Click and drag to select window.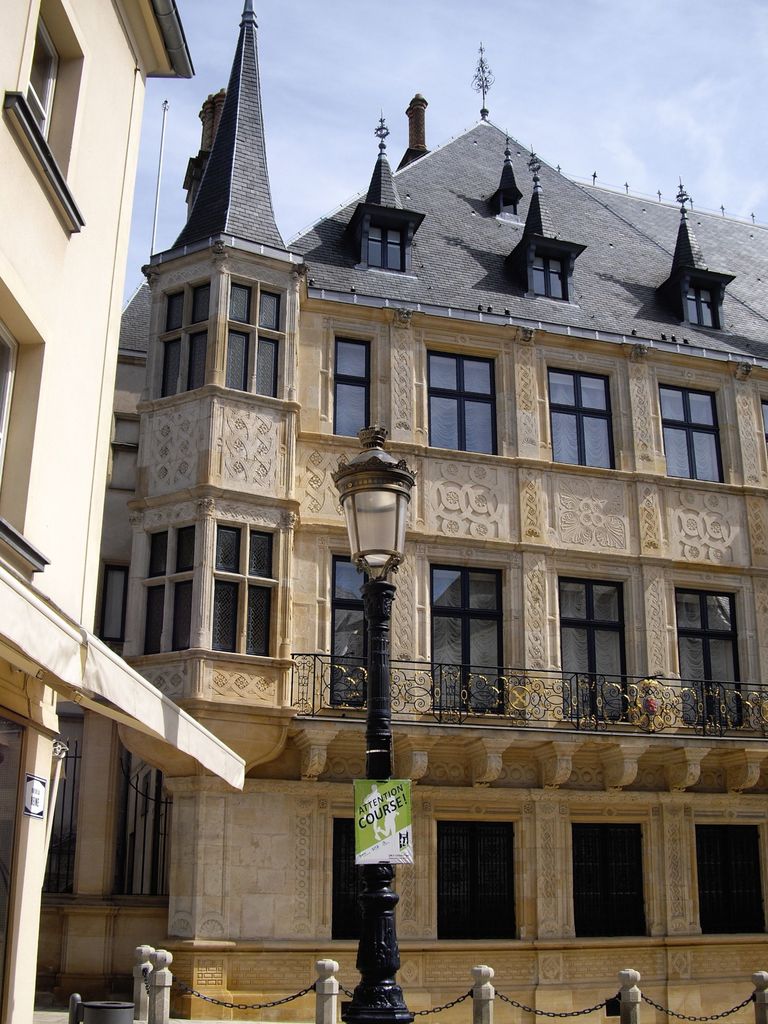
Selection: pyautogui.locateOnScreen(225, 283, 284, 402).
